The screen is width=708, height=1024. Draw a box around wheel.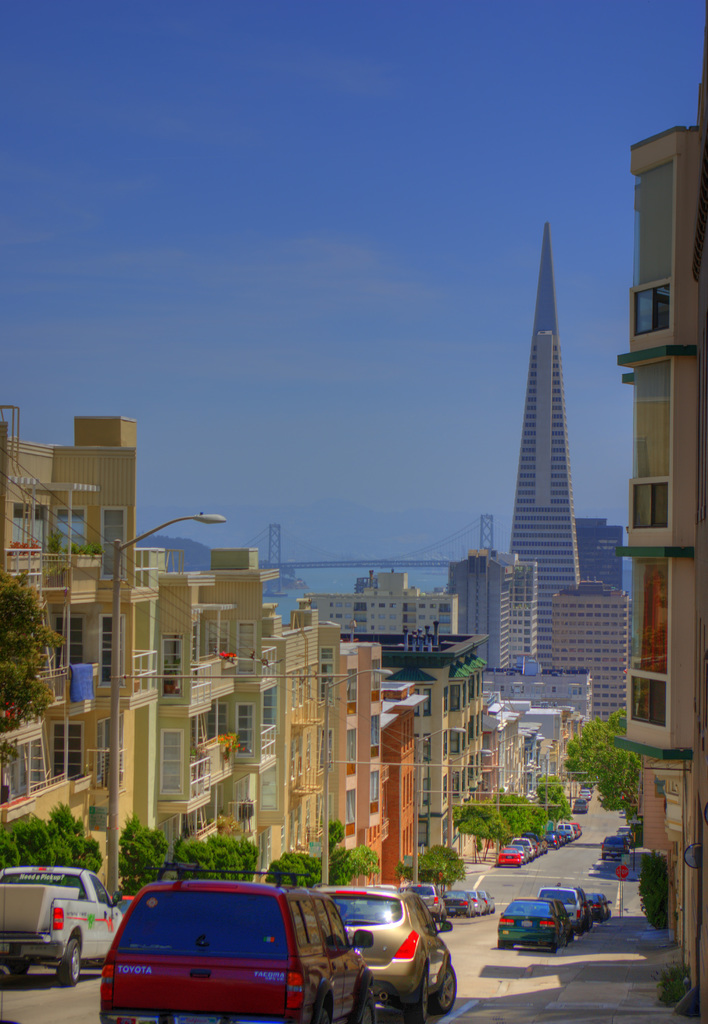
box=[408, 974, 436, 1023].
